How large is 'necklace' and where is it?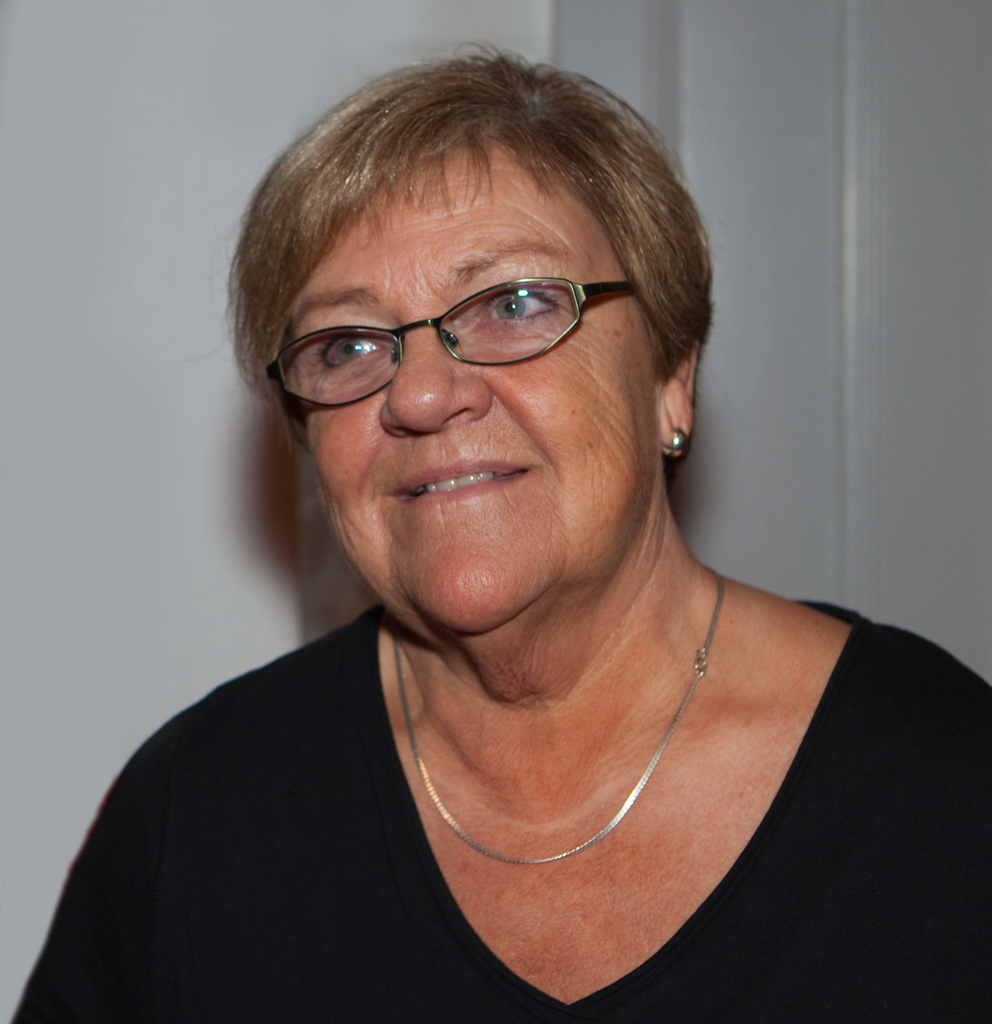
Bounding box: 392, 565, 728, 866.
